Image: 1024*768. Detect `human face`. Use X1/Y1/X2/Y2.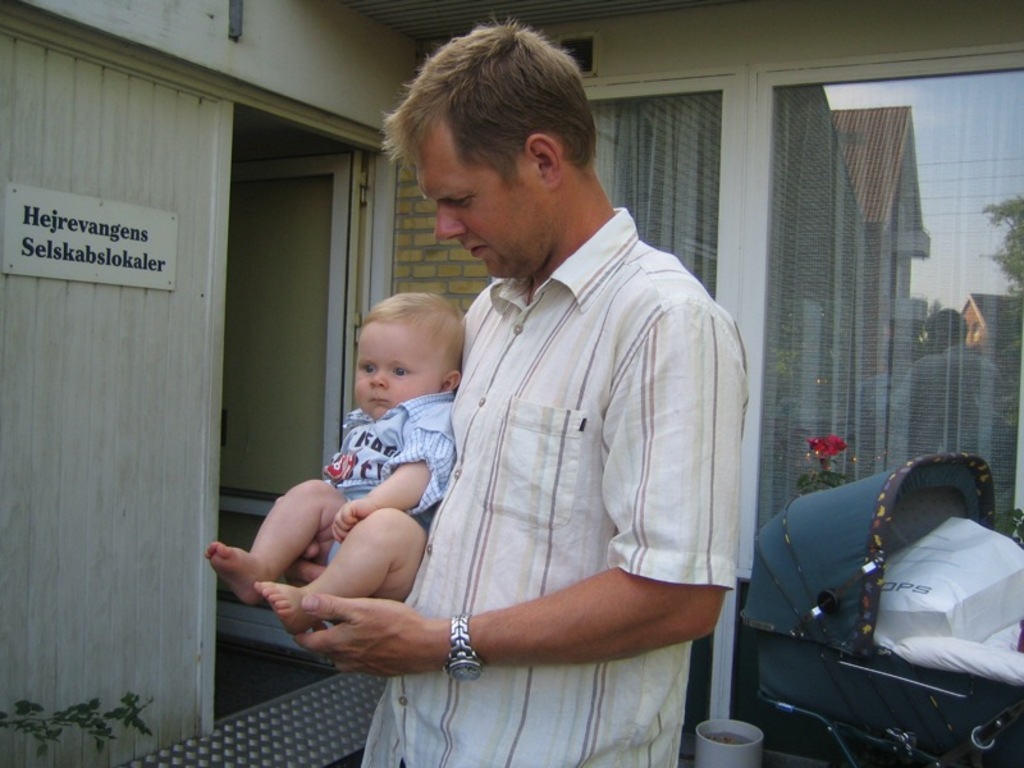
353/323/435/425.
